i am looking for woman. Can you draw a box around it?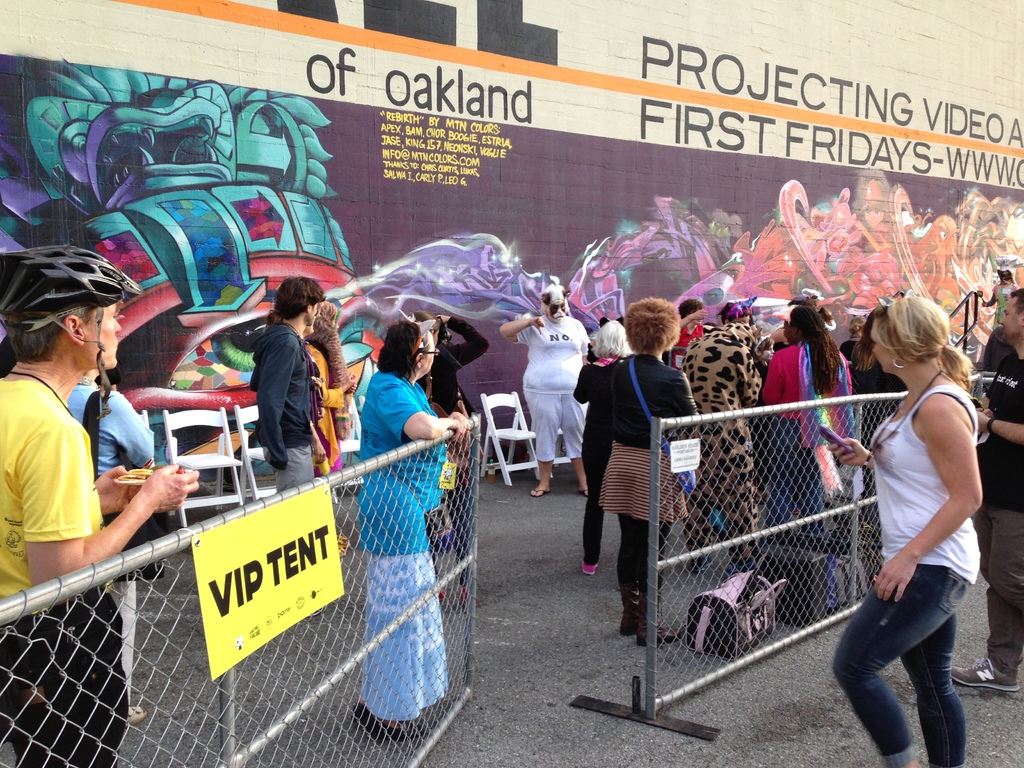
Sure, the bounding box is <bbox>503, 281, 598, 498</bbox>.
